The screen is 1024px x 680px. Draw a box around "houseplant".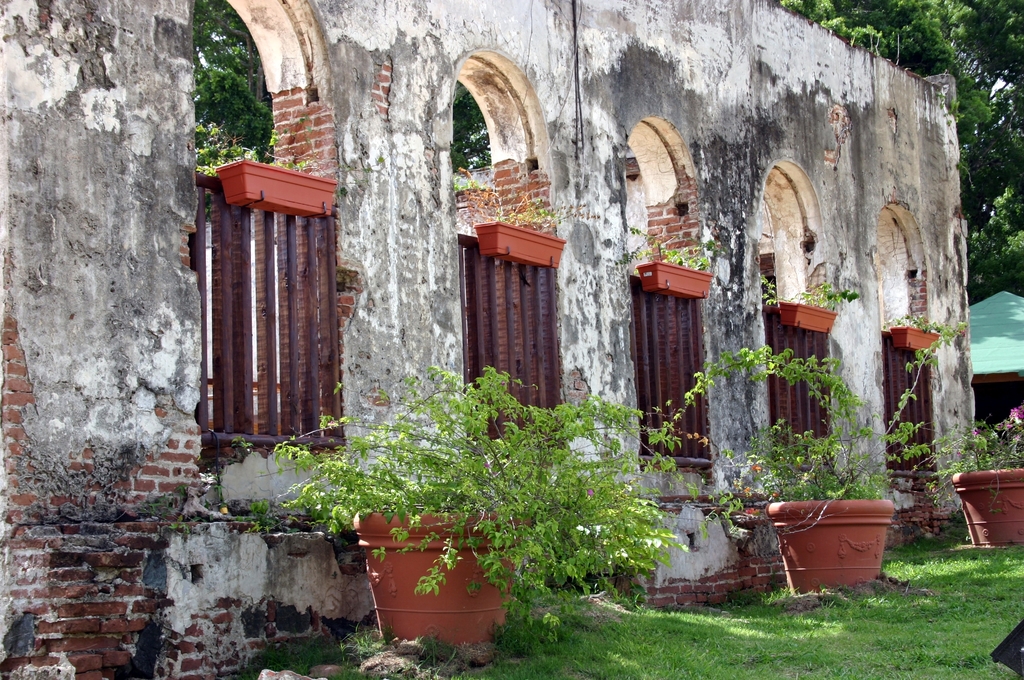
269:370:698:641.
